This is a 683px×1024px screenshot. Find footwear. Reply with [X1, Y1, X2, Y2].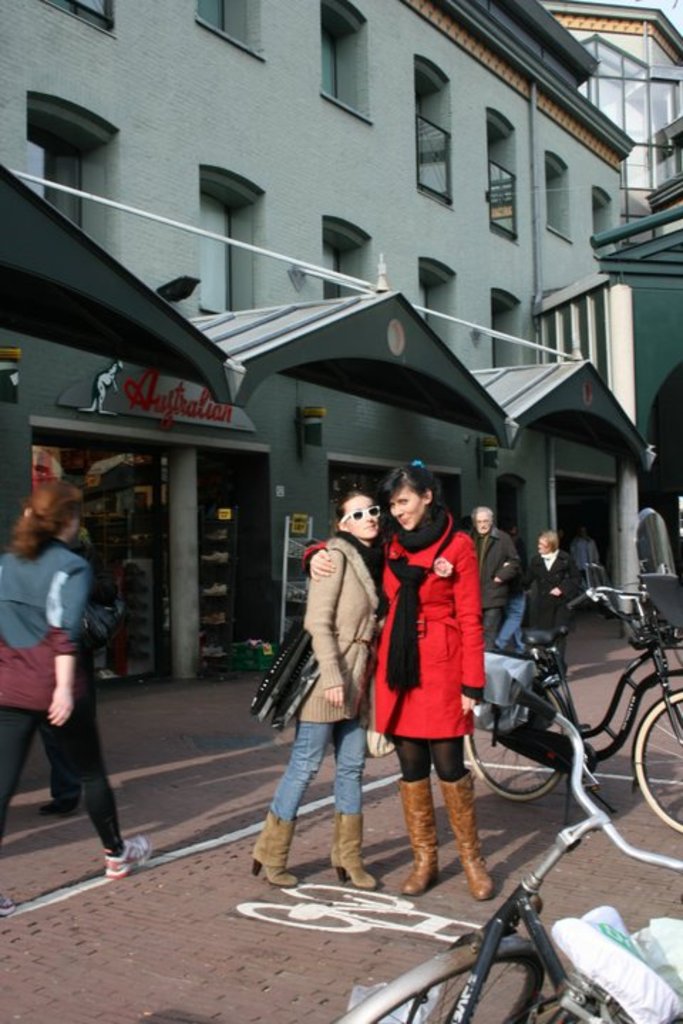
[333, 811, 377, 892].
